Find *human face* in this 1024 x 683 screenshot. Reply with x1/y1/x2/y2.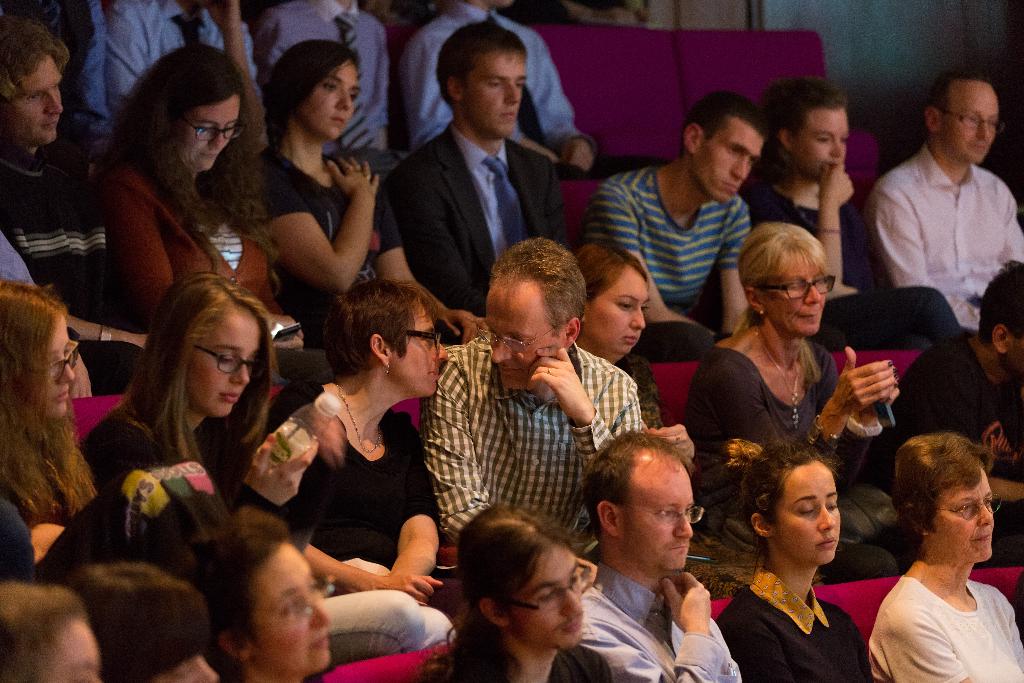
34/309/77/416.
